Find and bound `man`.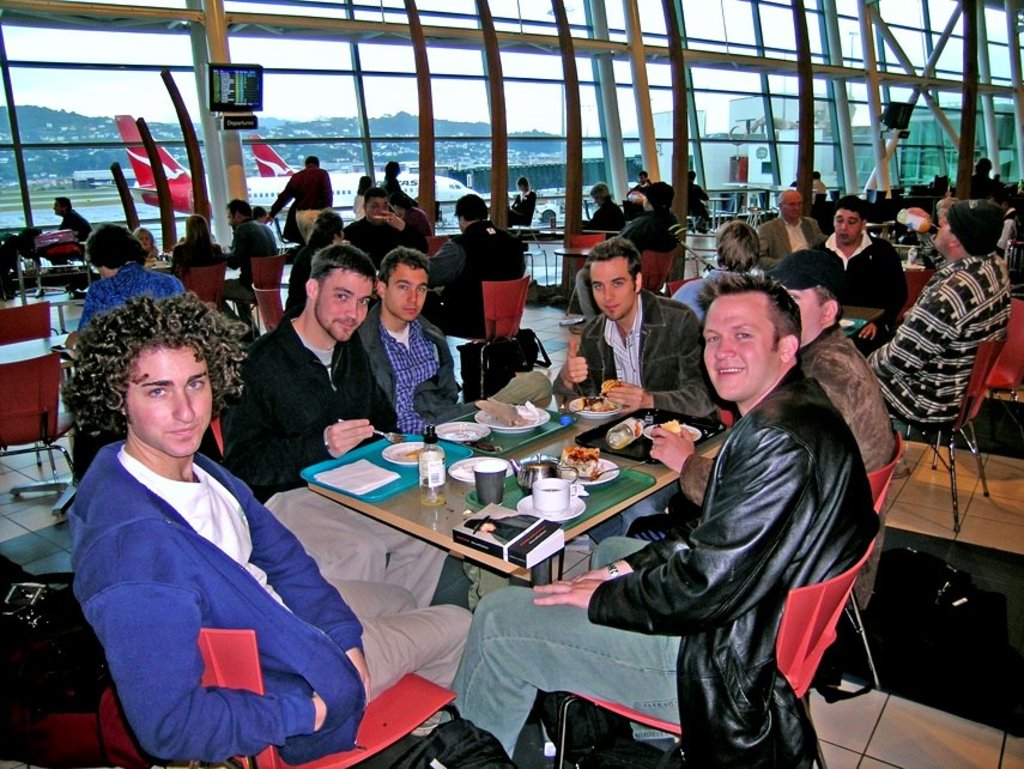
Bound: [x1=355, y1=244, x2=460, y2=437].
